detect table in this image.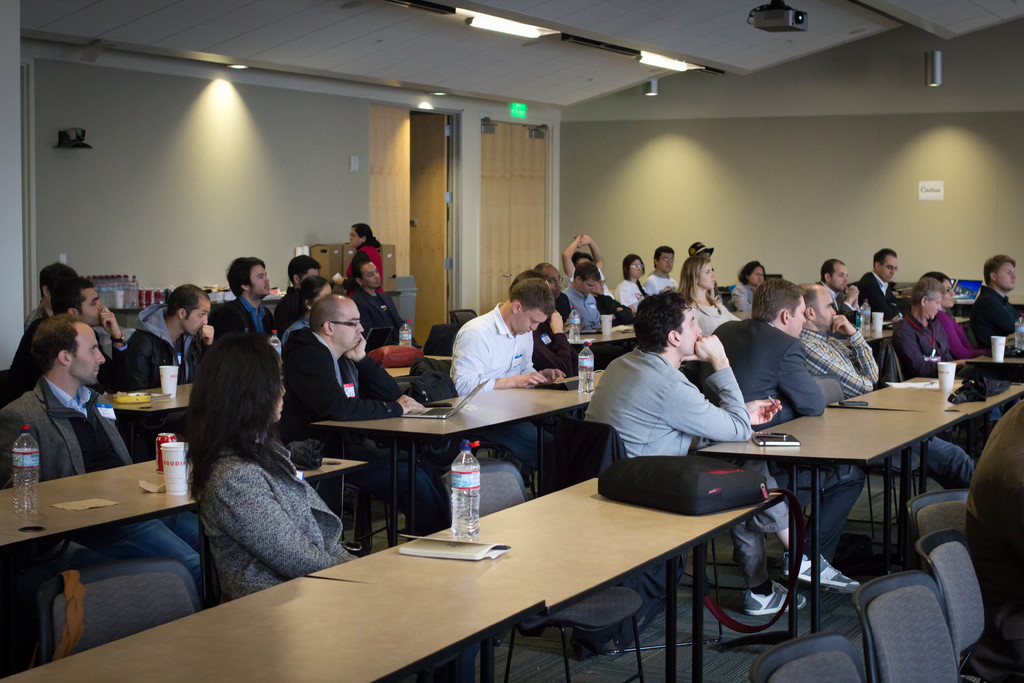
Detection: box(378, 346, 451, 377).
